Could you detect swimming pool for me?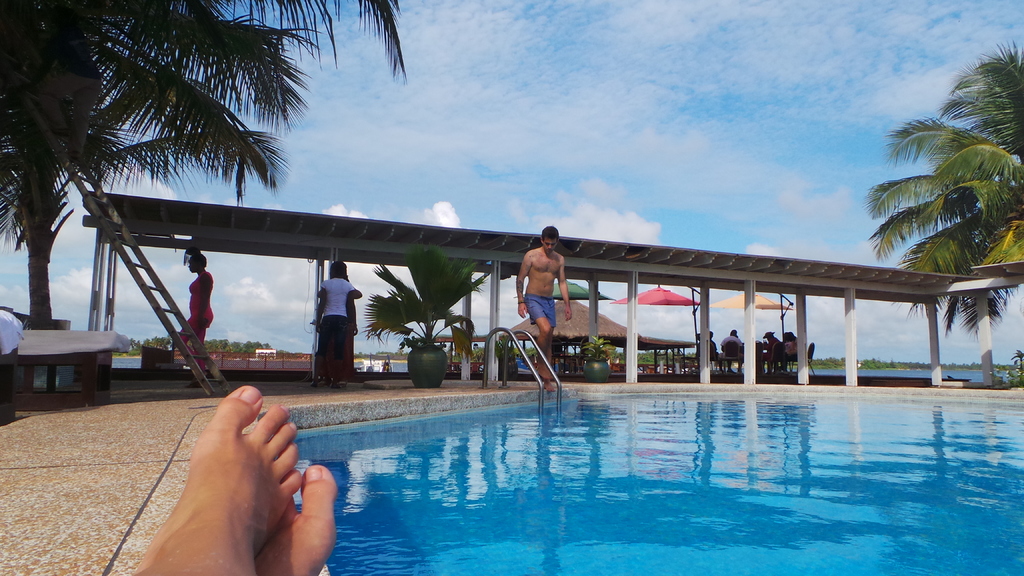
Detection result: box=[253, 385, 1023, 575].
